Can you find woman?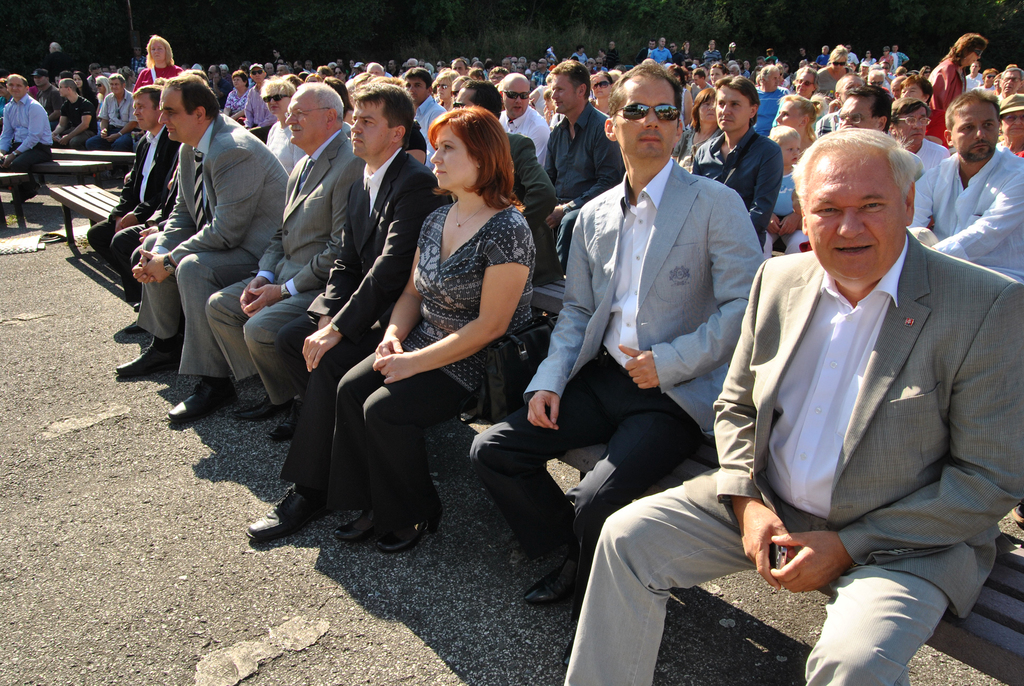
Yes, bounding box: <region>680, 39, 692, 62</region>.
